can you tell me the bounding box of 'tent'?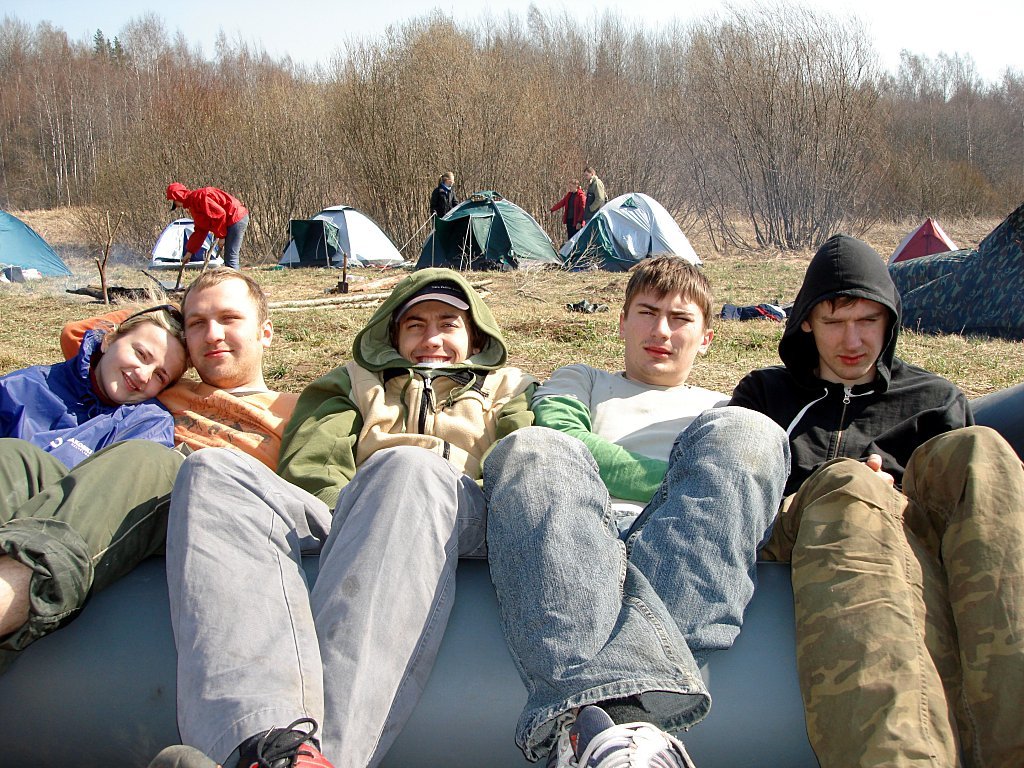
detection(148, 168, 529, 272).
